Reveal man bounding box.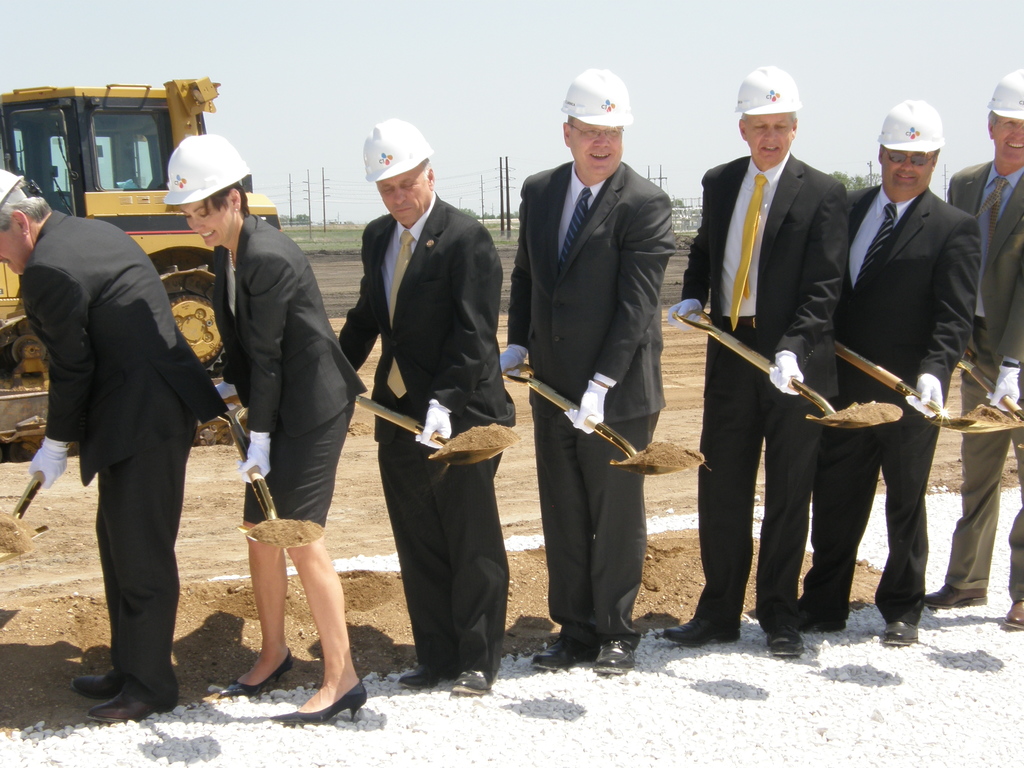
Revealed: 795, 101, 982, 642.
